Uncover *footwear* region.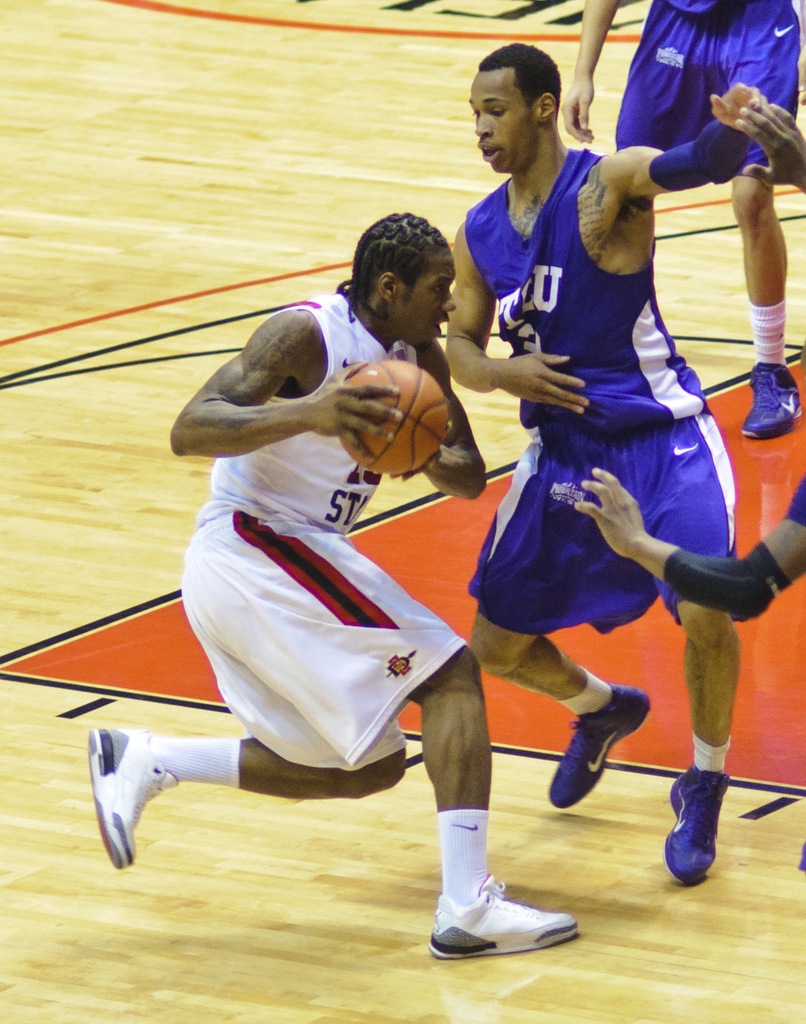
Uncovered: box=[427, 871, 579, 958].
